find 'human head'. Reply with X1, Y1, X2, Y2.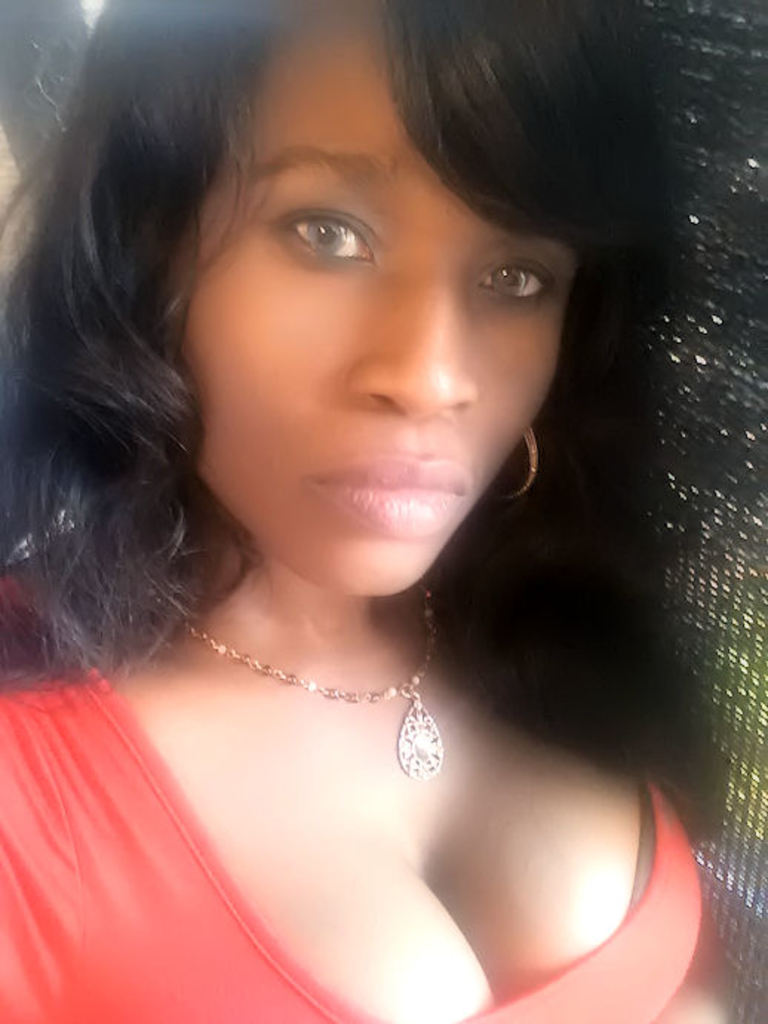
67, 0, 602, 606.
